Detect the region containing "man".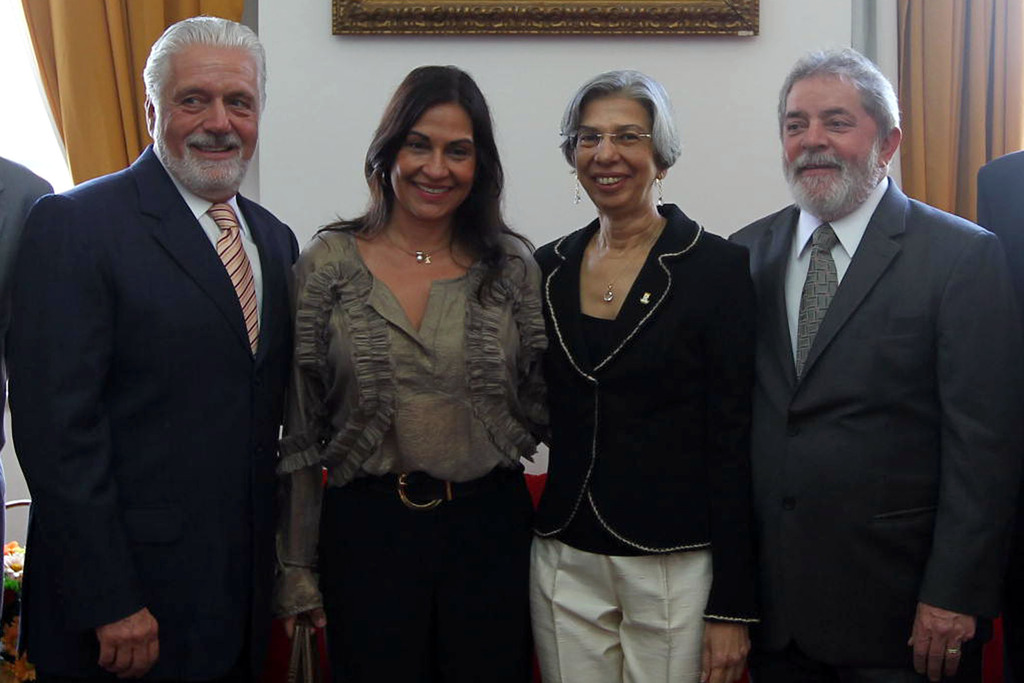
7, 1, 321, 682.
